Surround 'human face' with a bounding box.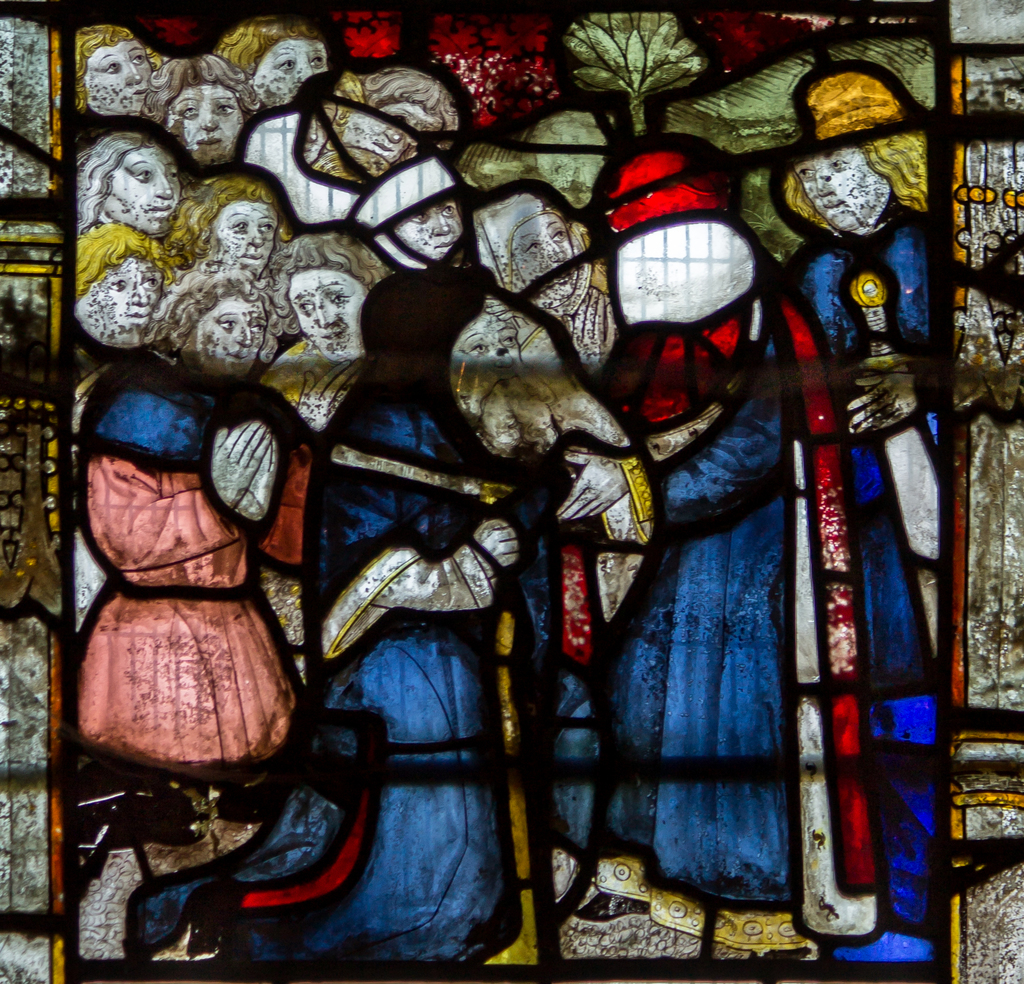
select_region(173, 81, 247, 164).
